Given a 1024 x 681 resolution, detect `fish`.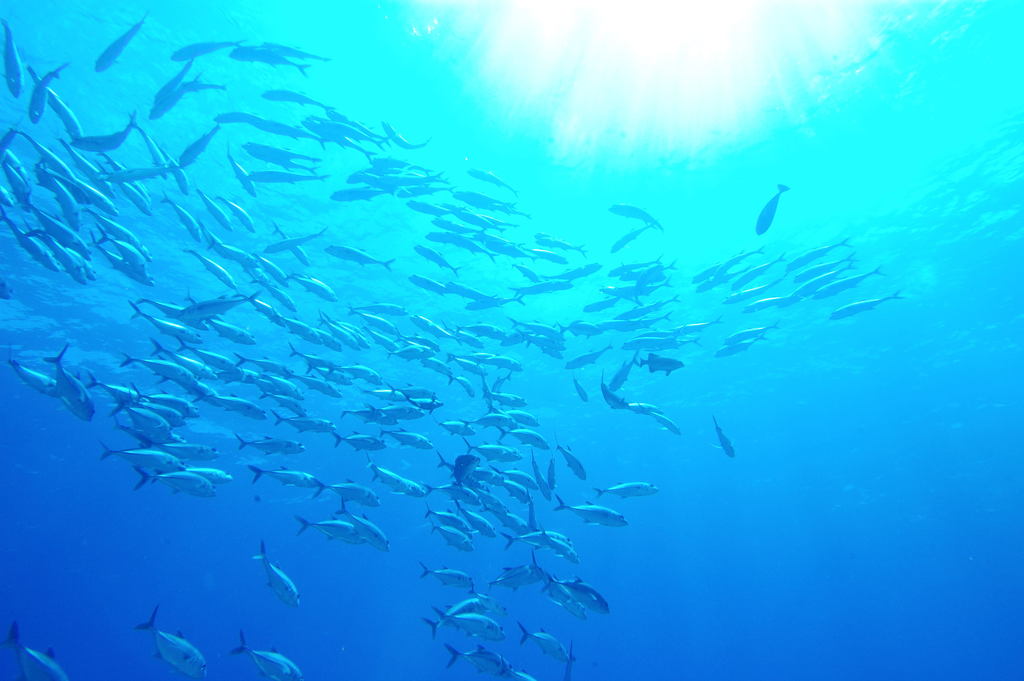
<bbox>483, 389, 525, 407</bbox>.
